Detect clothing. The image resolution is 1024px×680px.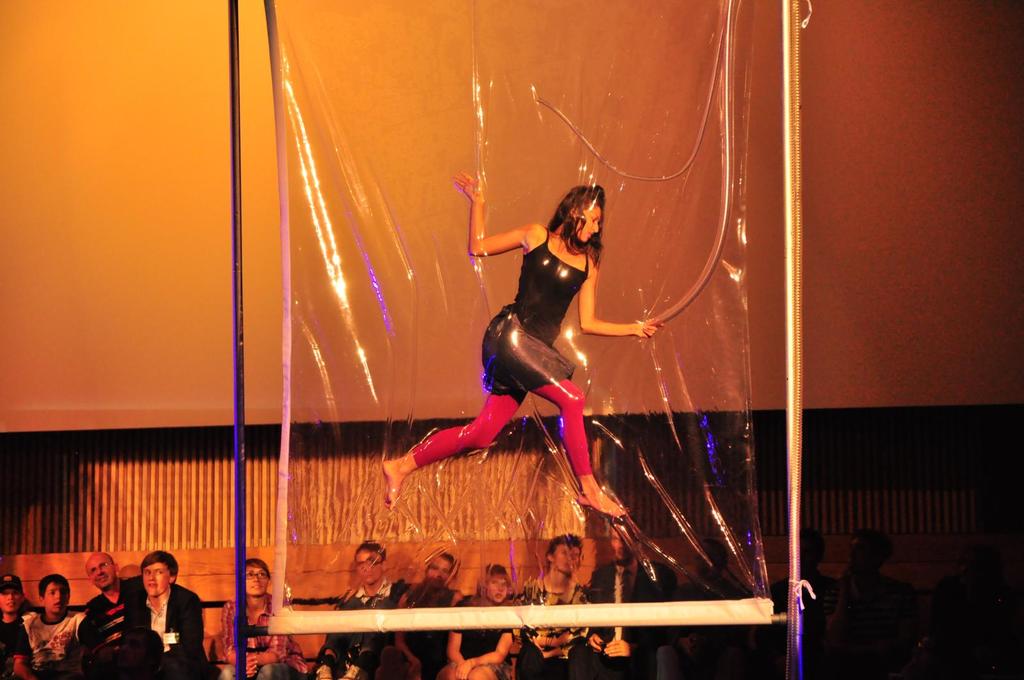
(x1=326, y1=576, x2=417, y2=679).
